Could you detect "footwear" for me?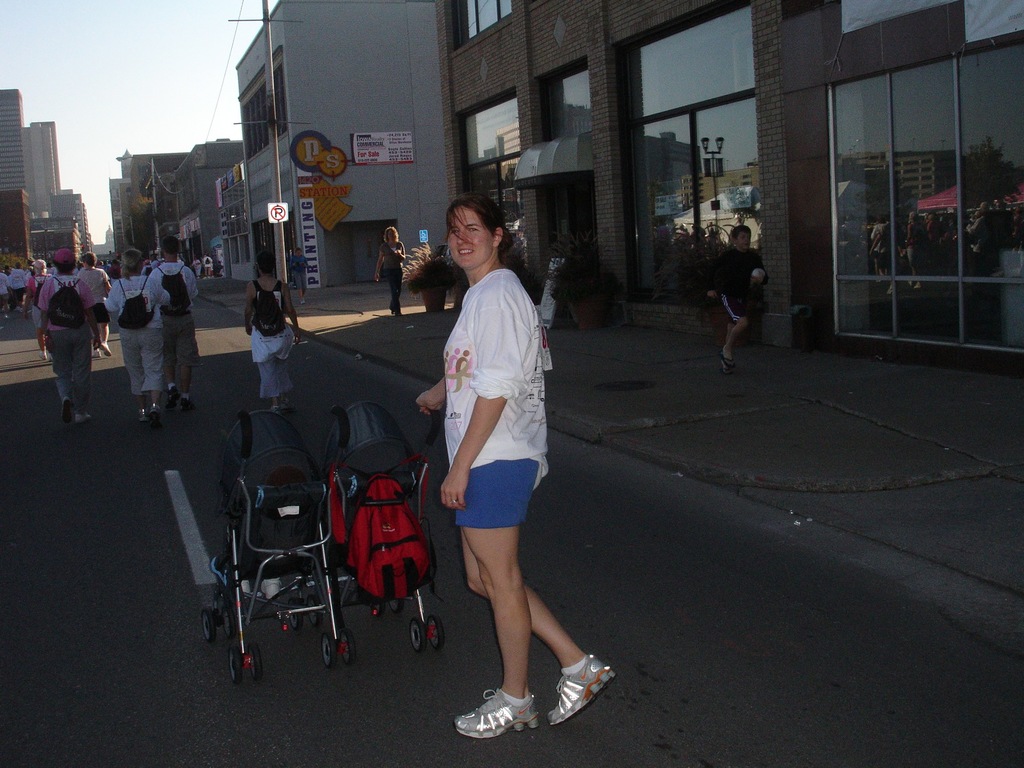
Detection result: [102, 340, 111, 355].
